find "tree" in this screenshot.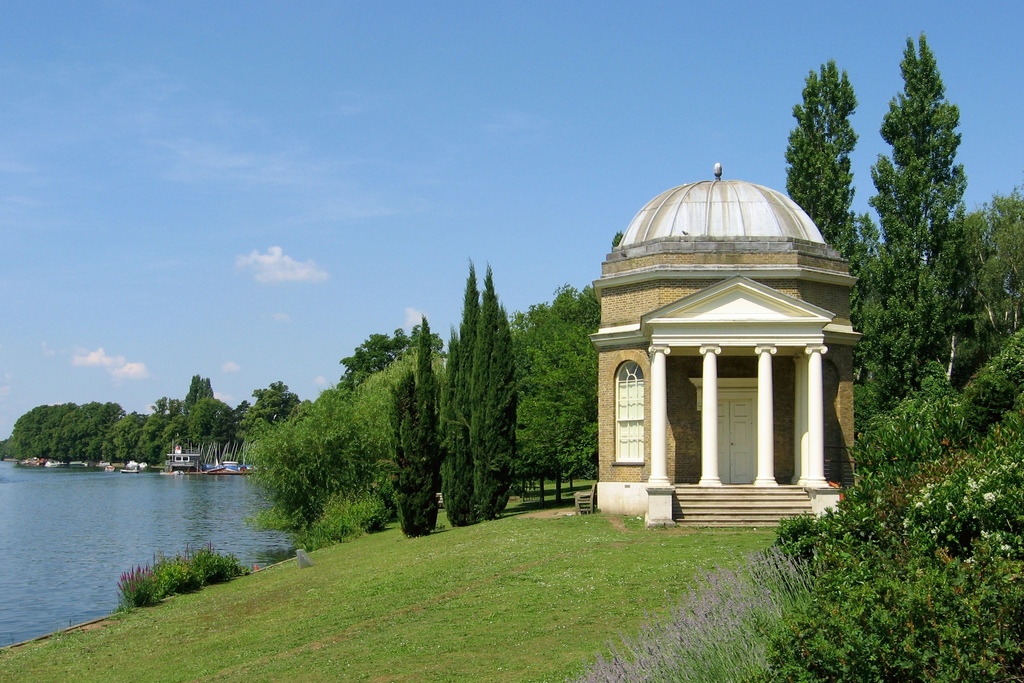
The bounding box for "tree" is 387 315 438 537.
